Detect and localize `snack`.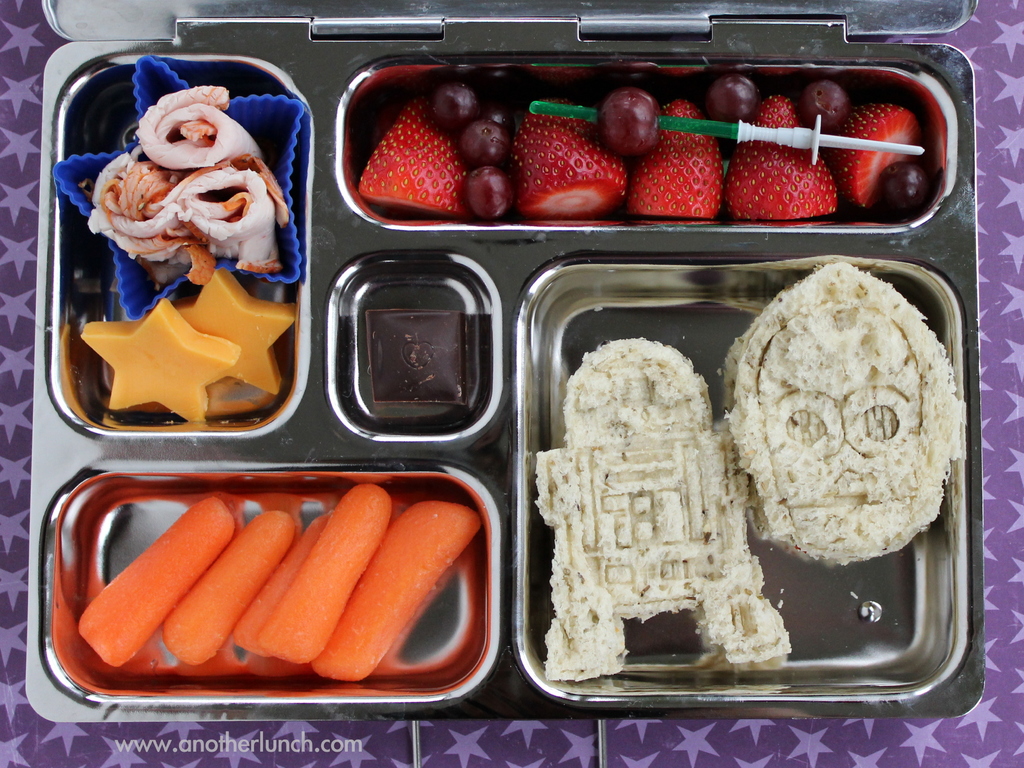
Localized at 354,304,470,411.
